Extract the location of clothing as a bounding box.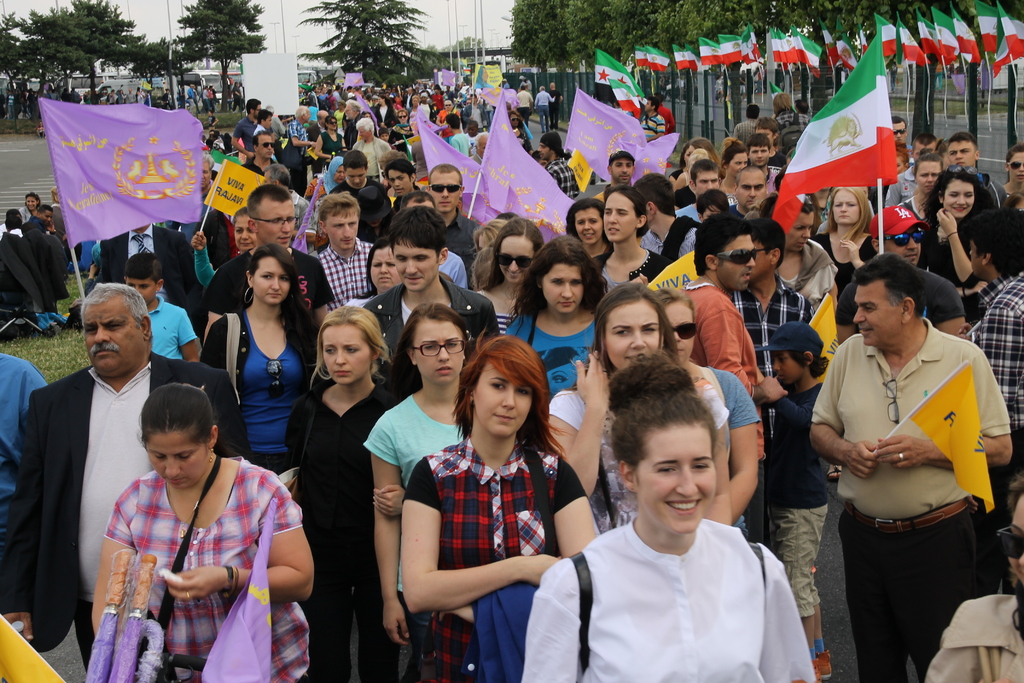
bbox=(682, 283, 760, 400).
